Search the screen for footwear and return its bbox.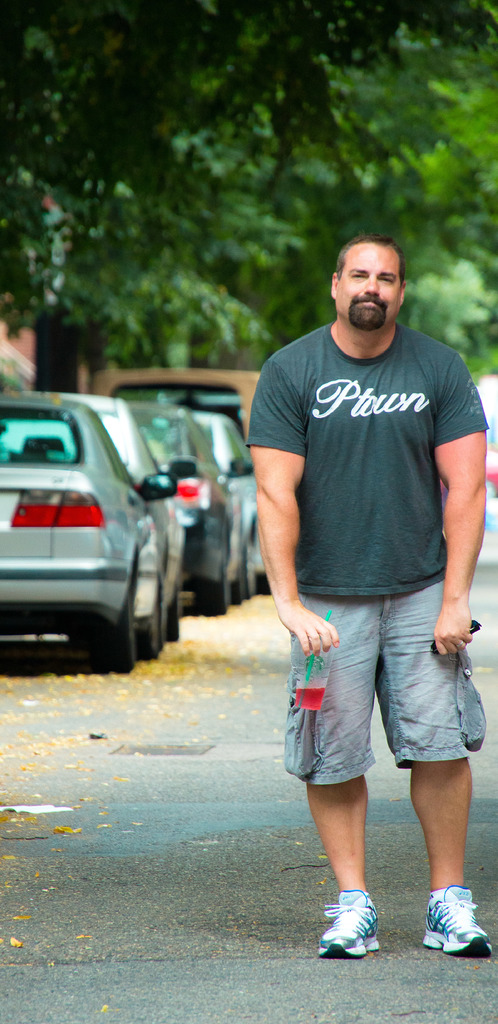
Found: [417,888,497,972].
